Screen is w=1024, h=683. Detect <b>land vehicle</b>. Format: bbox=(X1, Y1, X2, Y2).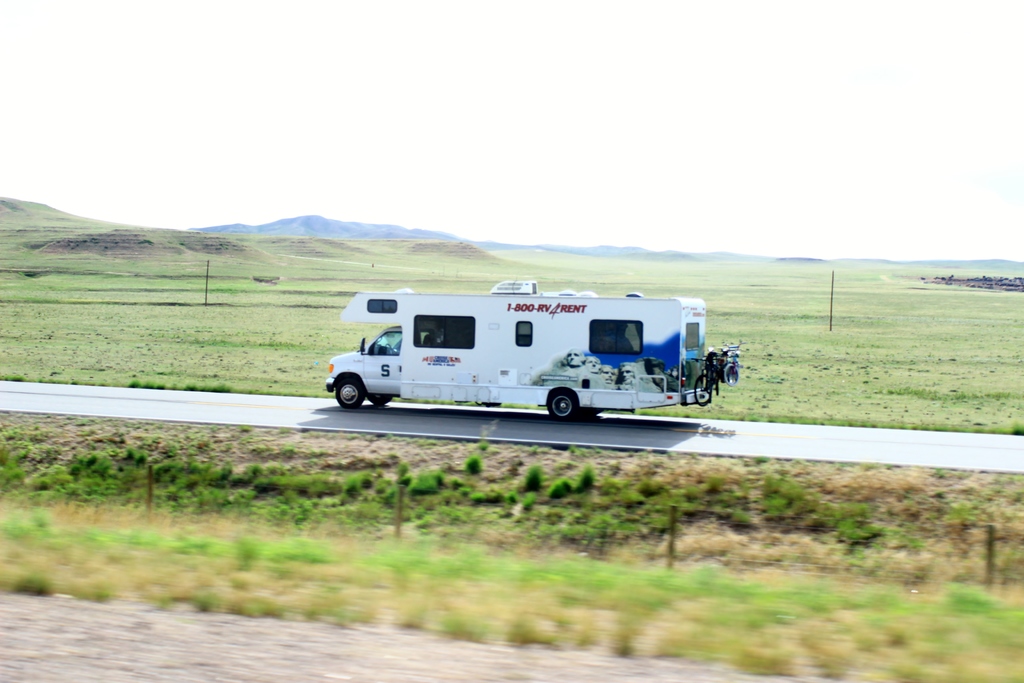
bbox=(722, 347, 735, 386).
